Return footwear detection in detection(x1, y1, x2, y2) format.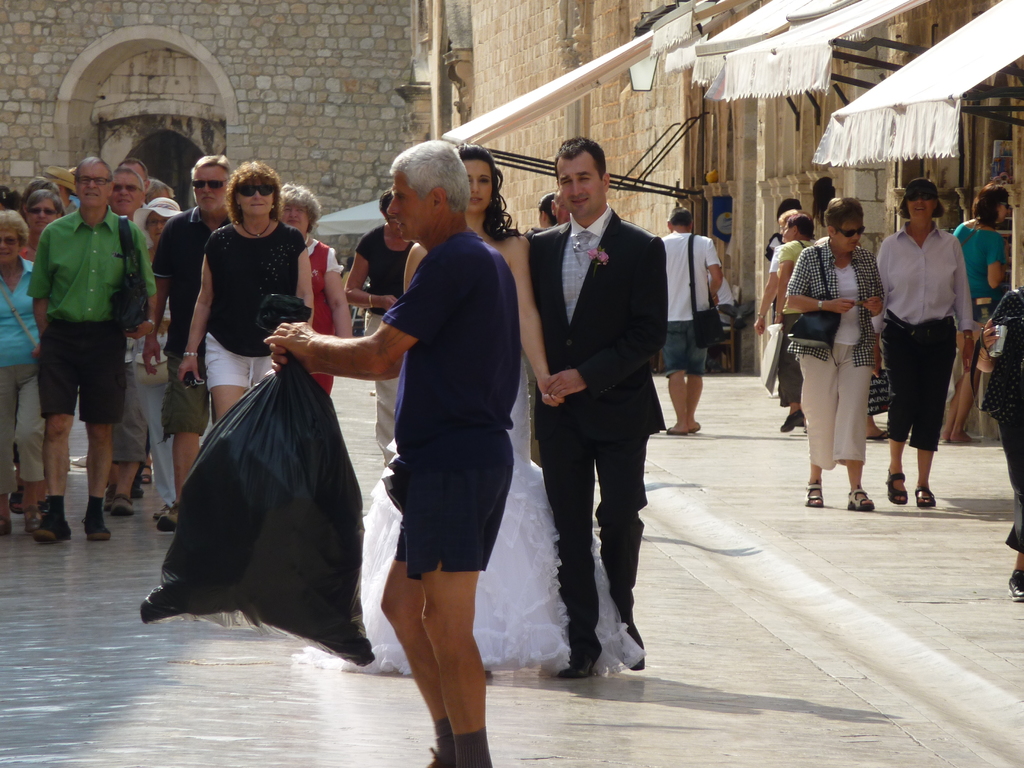
detection(559, 638, 605, 678).
